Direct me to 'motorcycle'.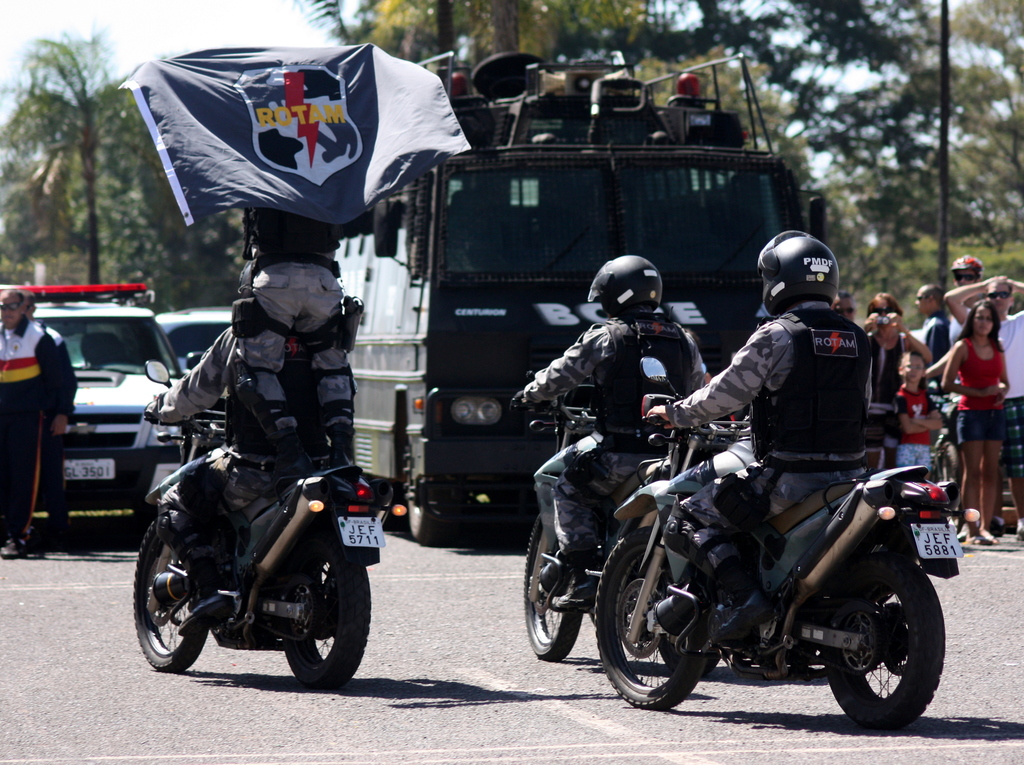
Direction: x1=570, y1=401, x2=977, y2=729.
